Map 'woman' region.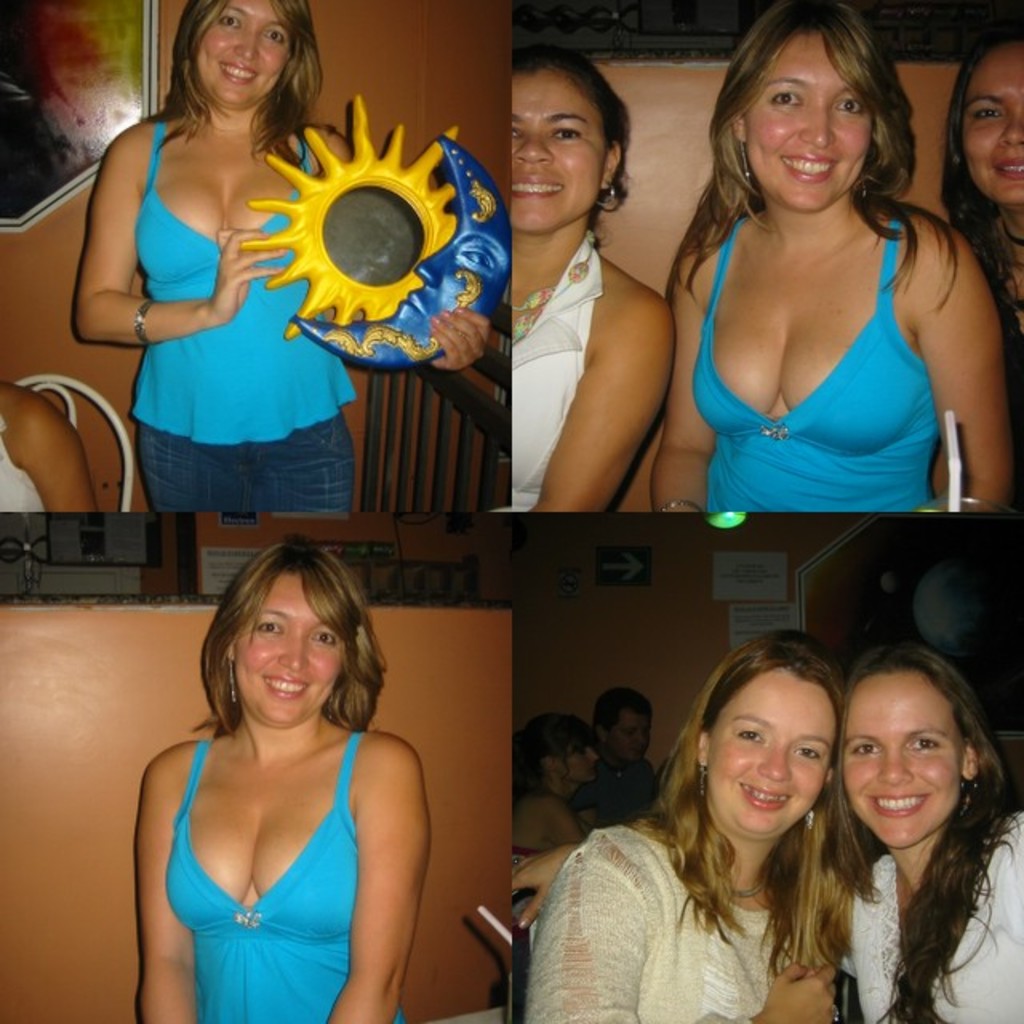
Mapped to bbox=[117, 525, 462, 1022].
